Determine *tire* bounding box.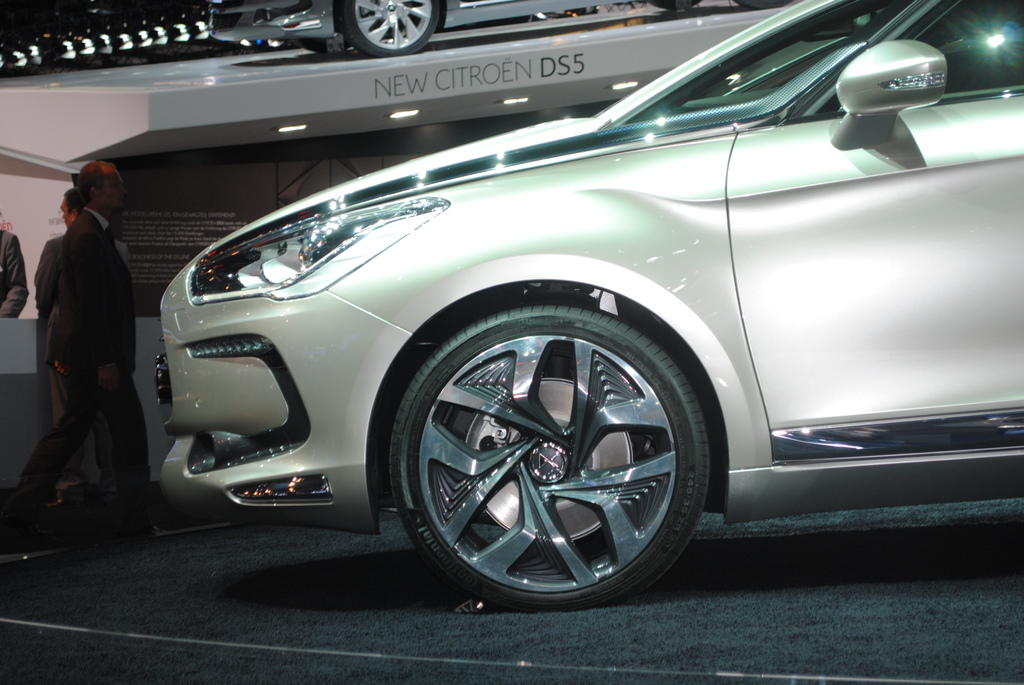
Determined: 388, 272, 713, 613.
